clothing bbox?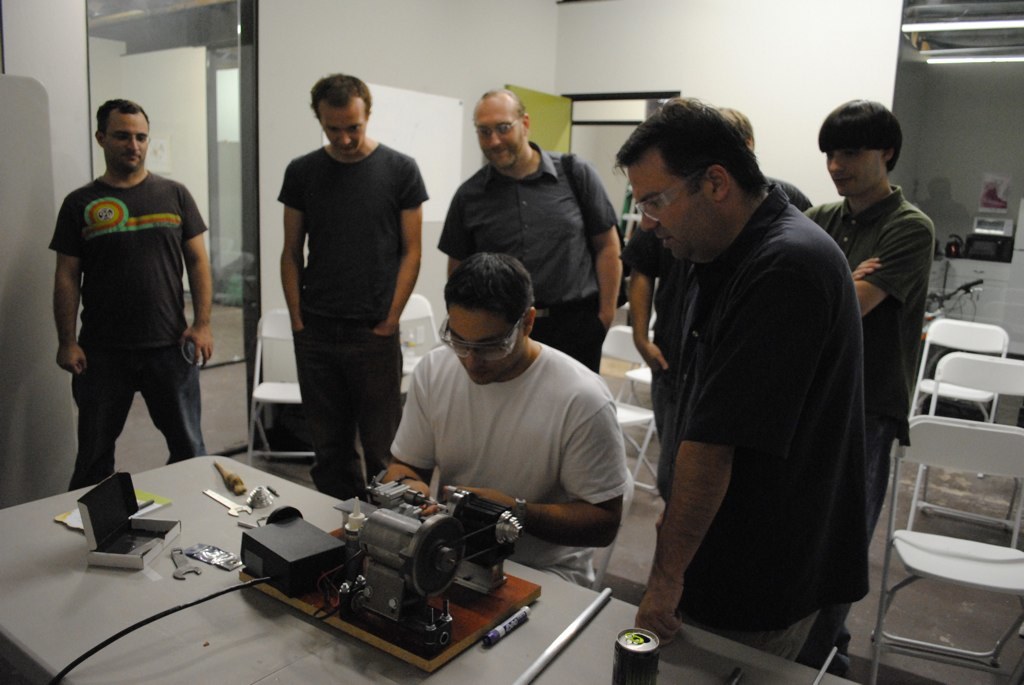
{"x1": 618, "y1": 175, "x2": 815, "y2": 444}
